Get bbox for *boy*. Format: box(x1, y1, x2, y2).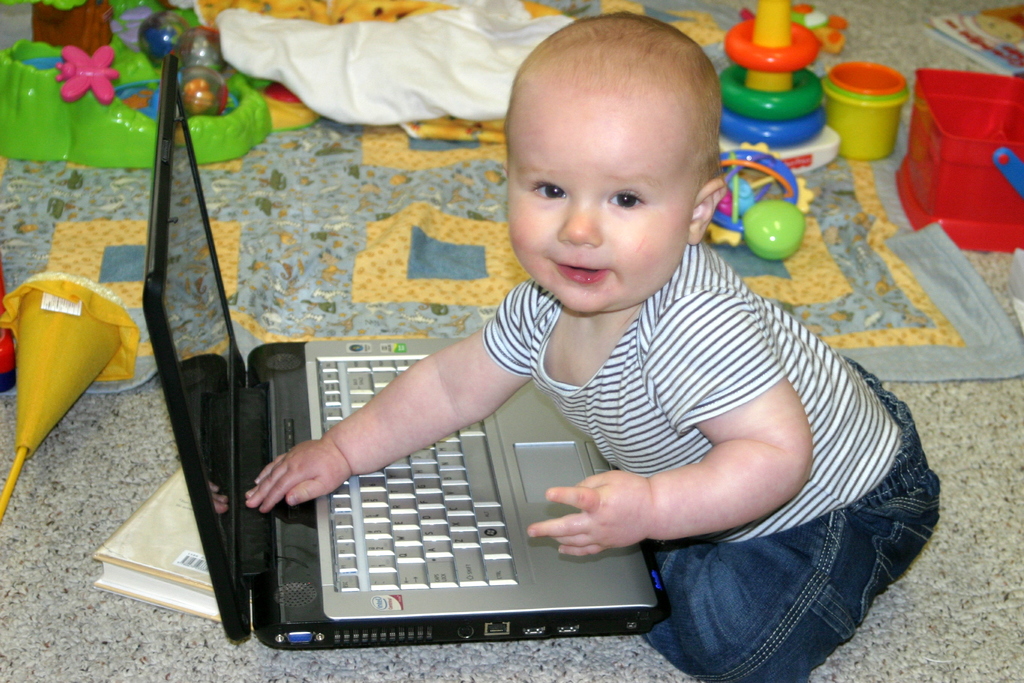
box(223, 0, 944, 682).
